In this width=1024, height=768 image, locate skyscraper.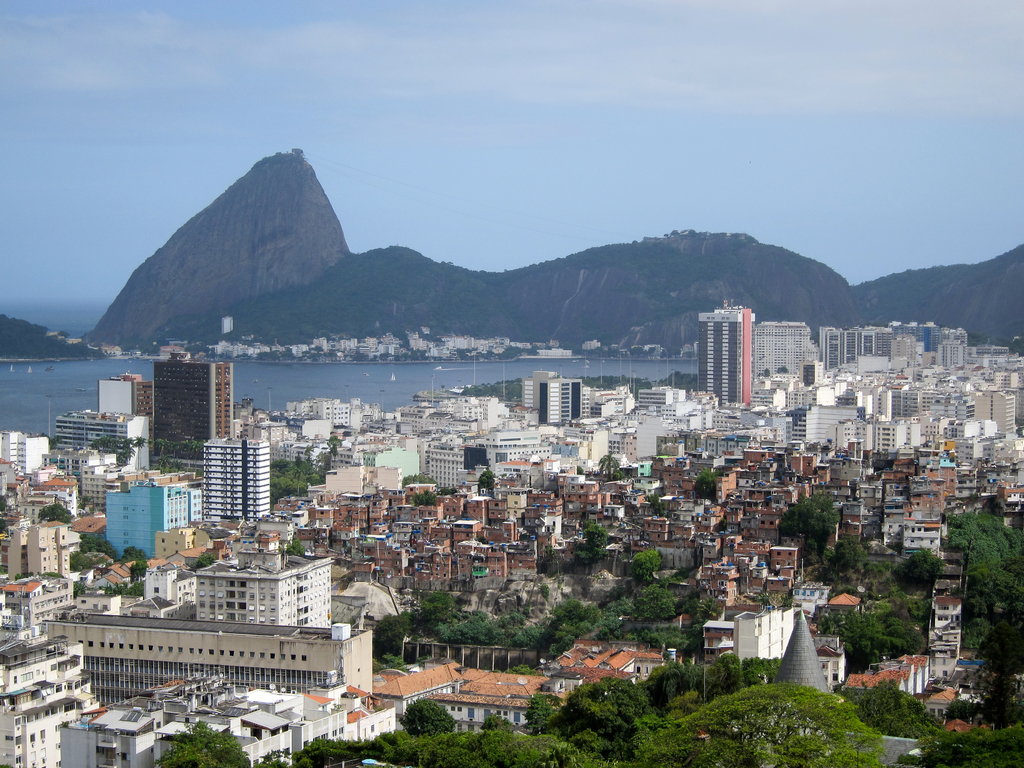
Bounding box: box(150, 342, 250, 460).
